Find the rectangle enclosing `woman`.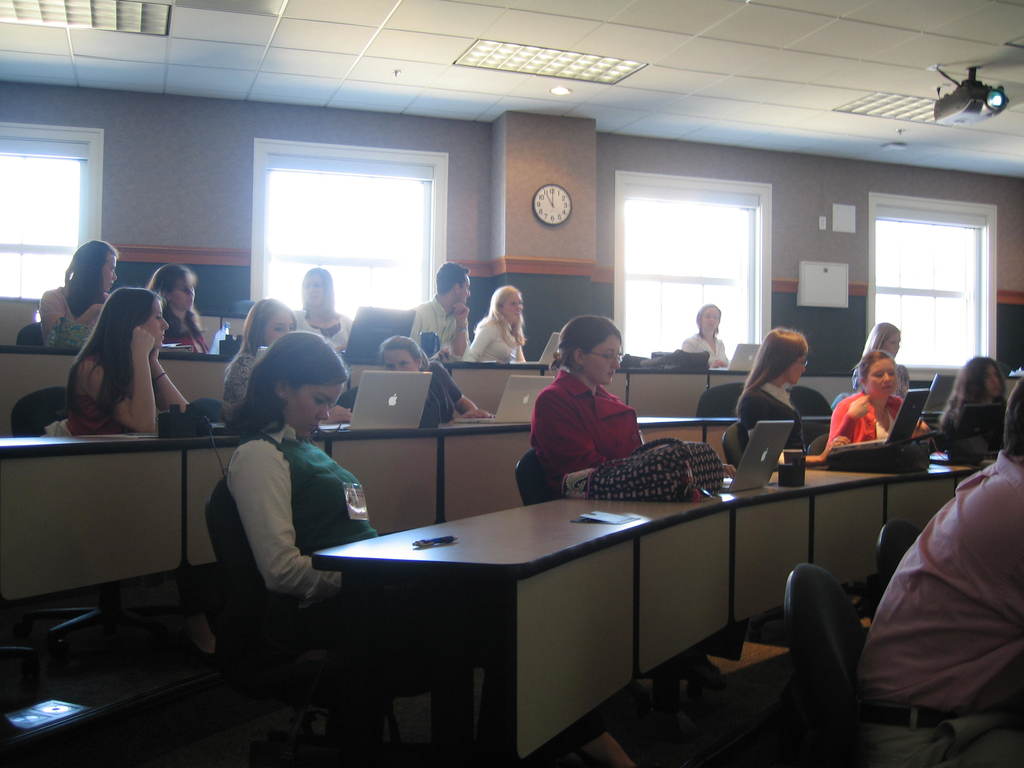
[851, 324, 911, 404].
